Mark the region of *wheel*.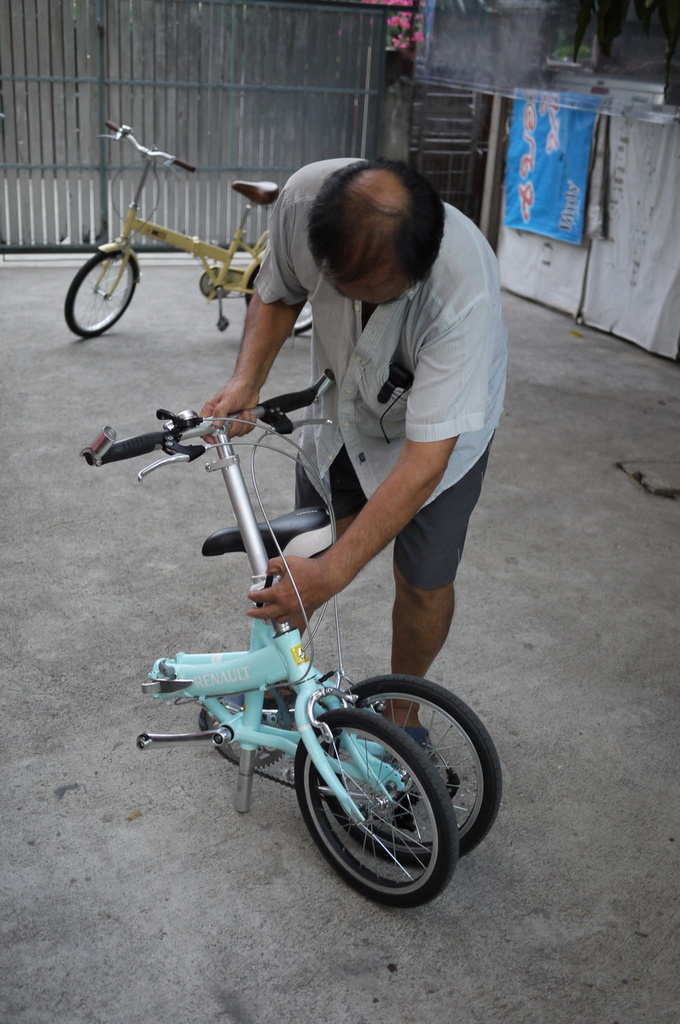
Region: 64:250:137:337.
